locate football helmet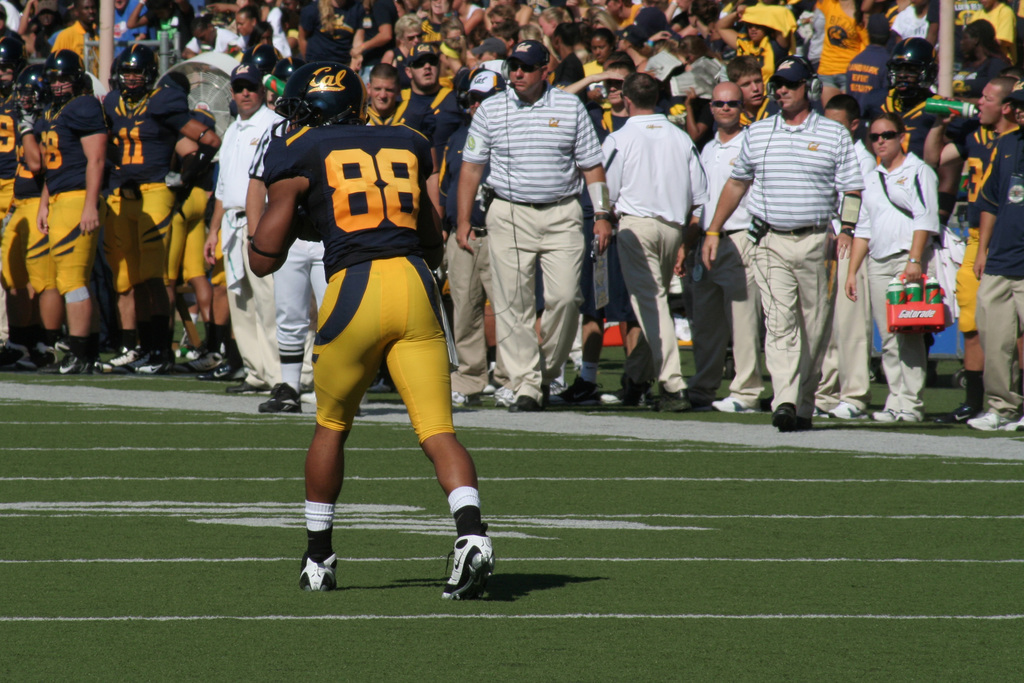
108,50,156,100
